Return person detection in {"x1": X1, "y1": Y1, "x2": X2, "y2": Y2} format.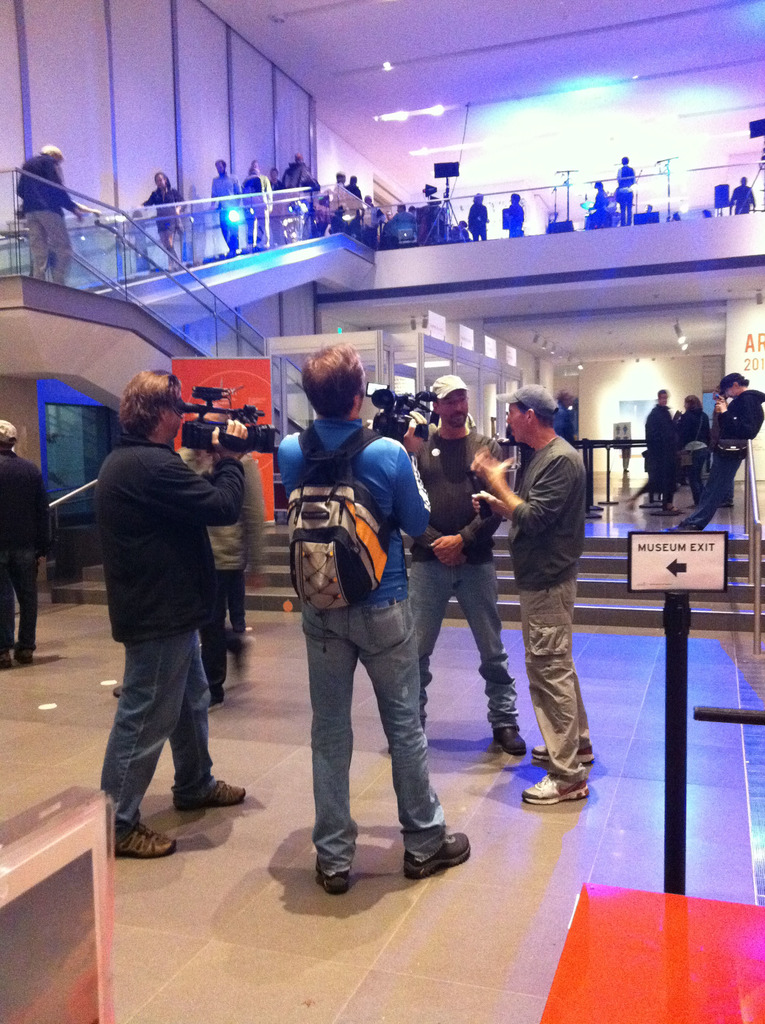
{"x1": 10, "y1": 140, "x2": 93, "y2": 289}.
